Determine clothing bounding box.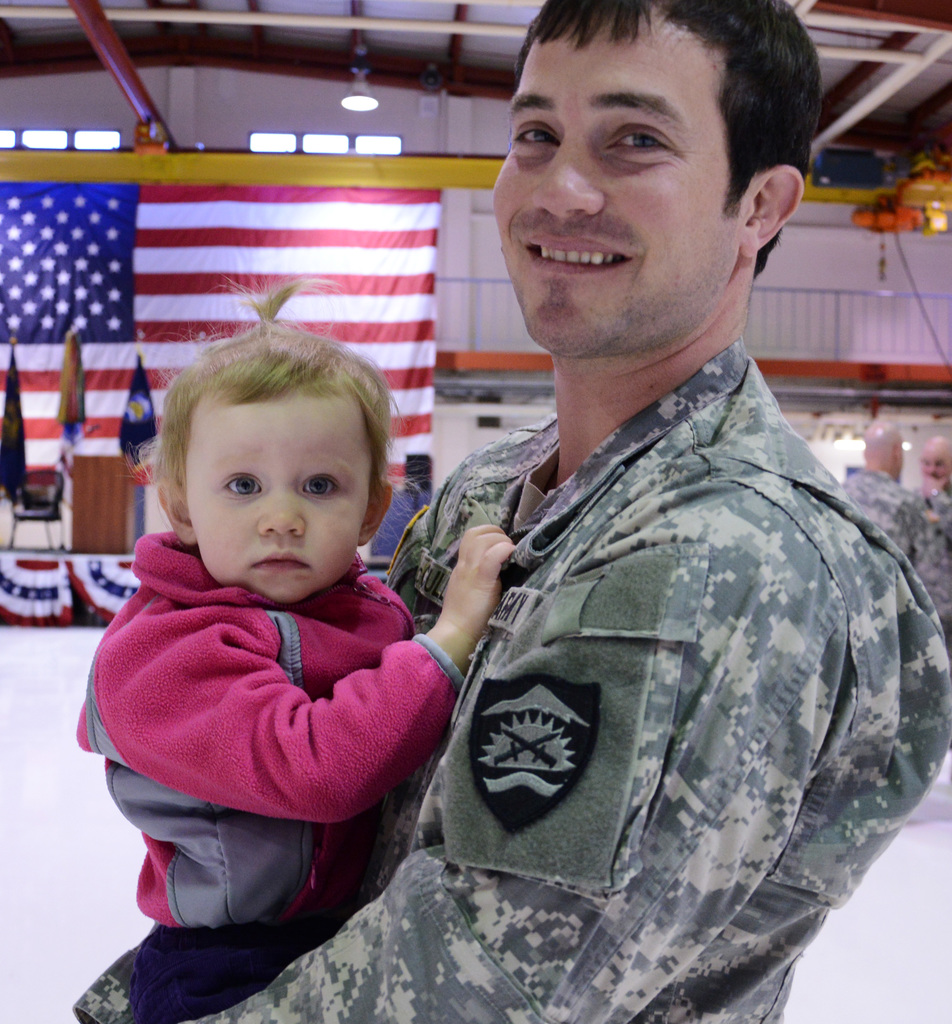
Determined: bbox=(73, 335, 951, 1023).
